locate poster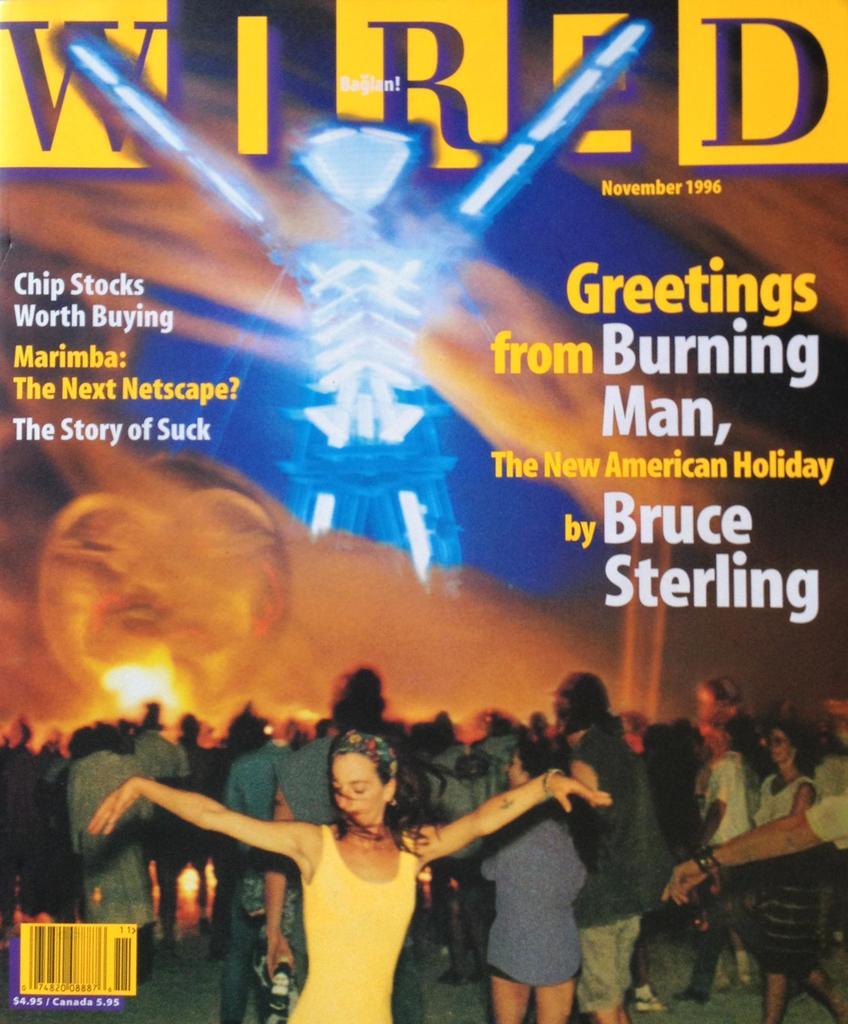
bbox=[1, 0, 847, 1023]
